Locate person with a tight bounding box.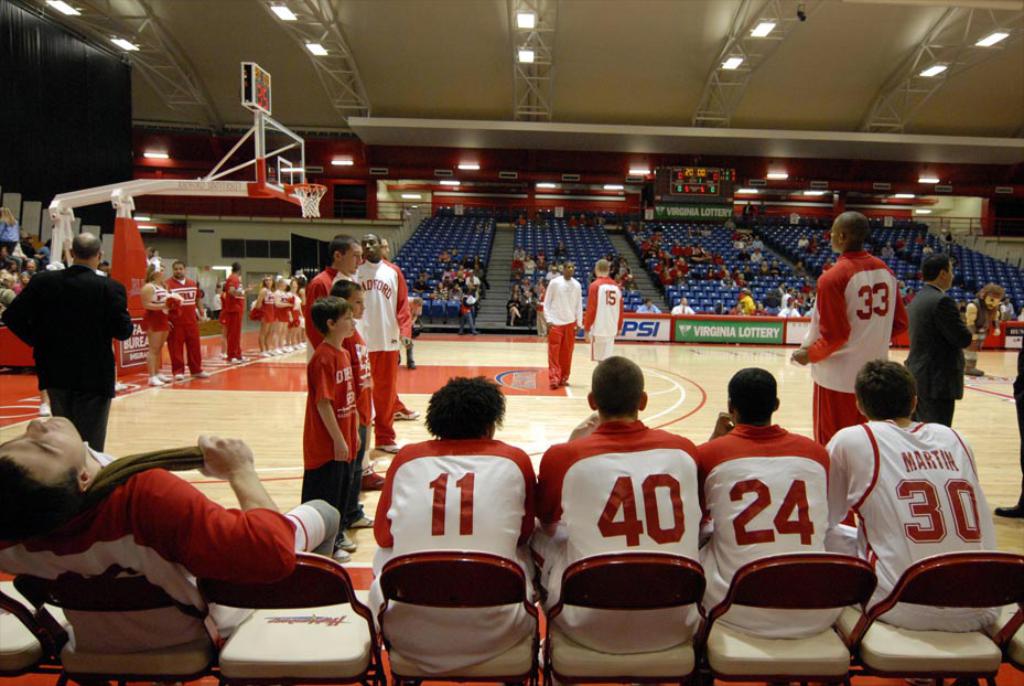
303,300,356,557.
